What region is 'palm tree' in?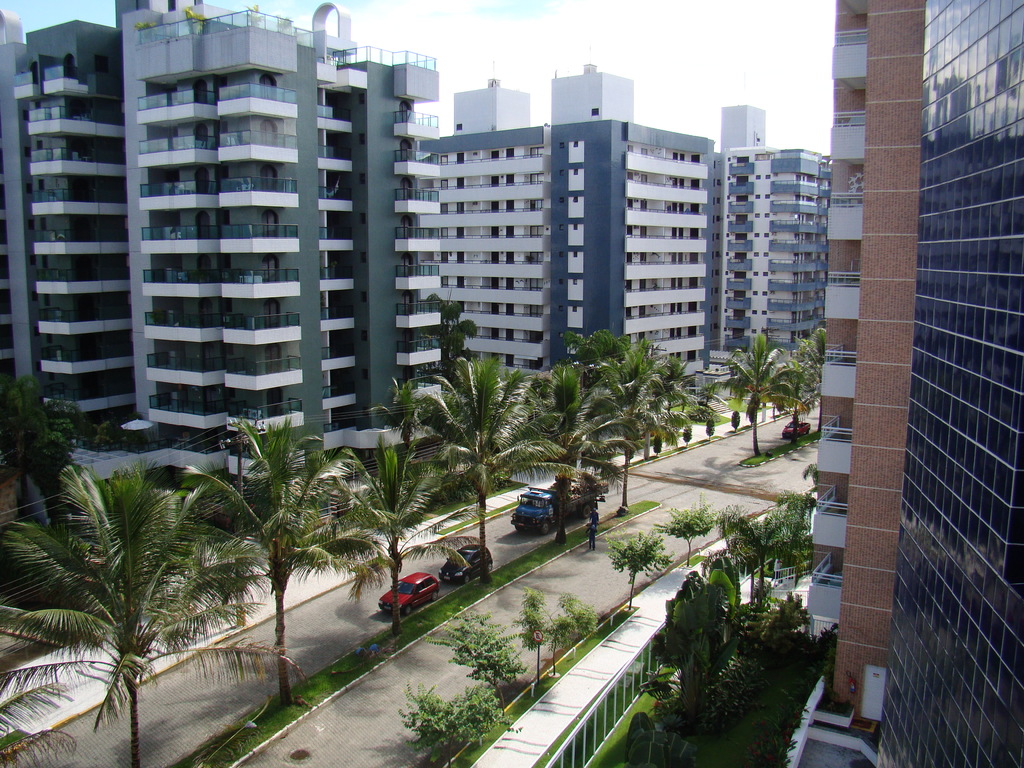
bbox=[638, 349, 715, 454].
